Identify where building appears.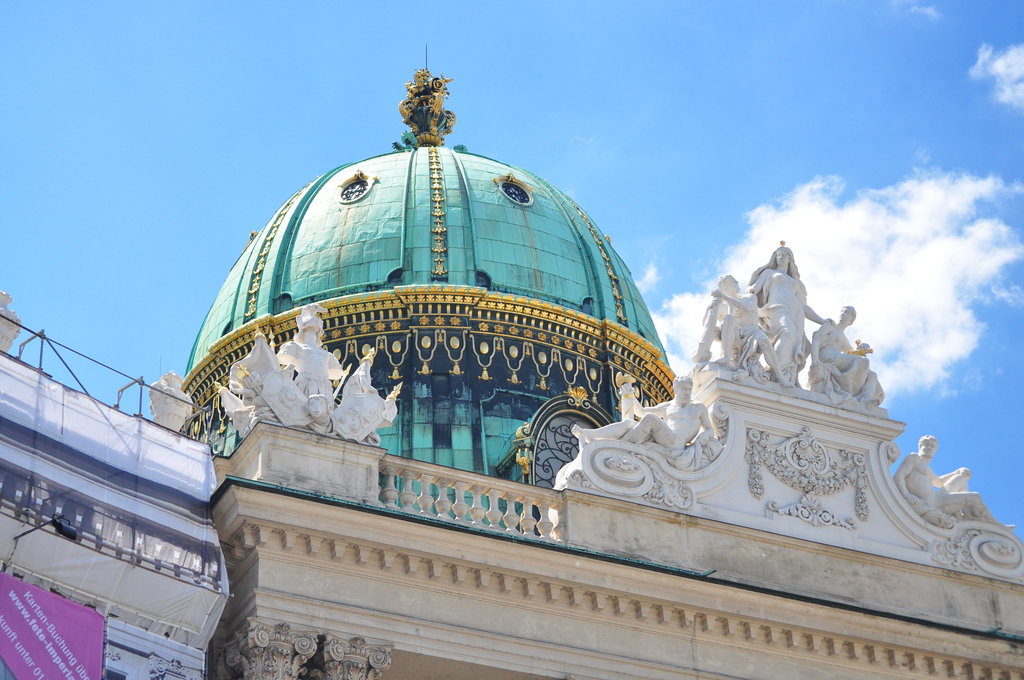
Appears at 0, 44, 1023, 679.
